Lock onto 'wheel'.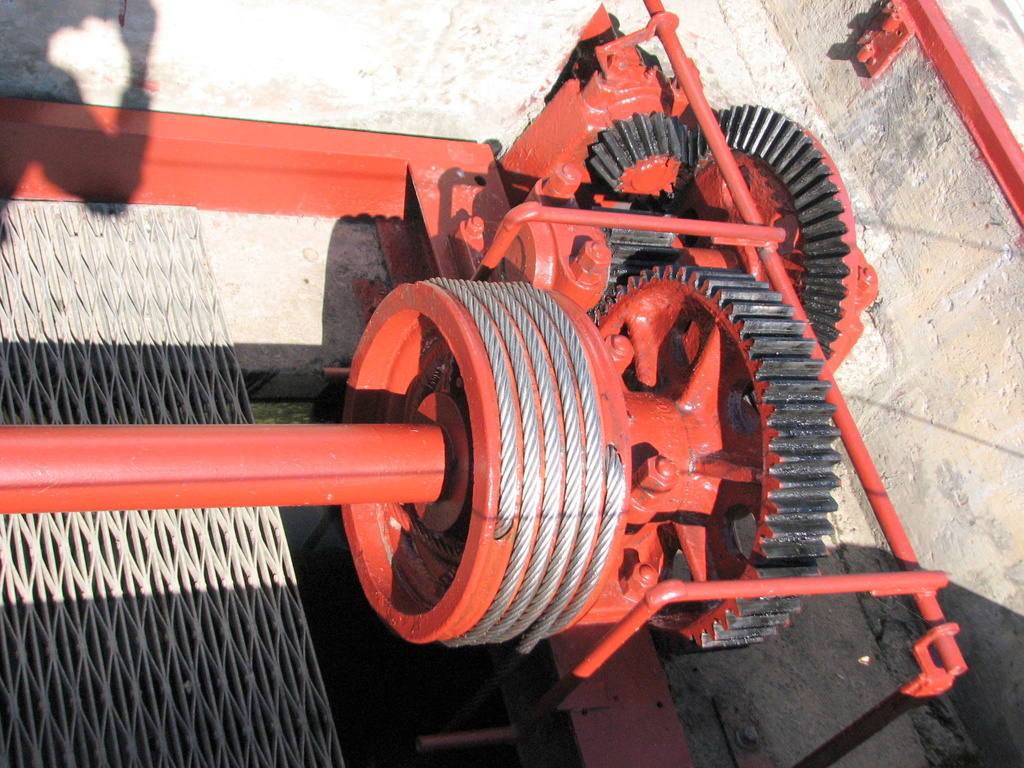
Locked: locate(589, 114, 692, 209).
